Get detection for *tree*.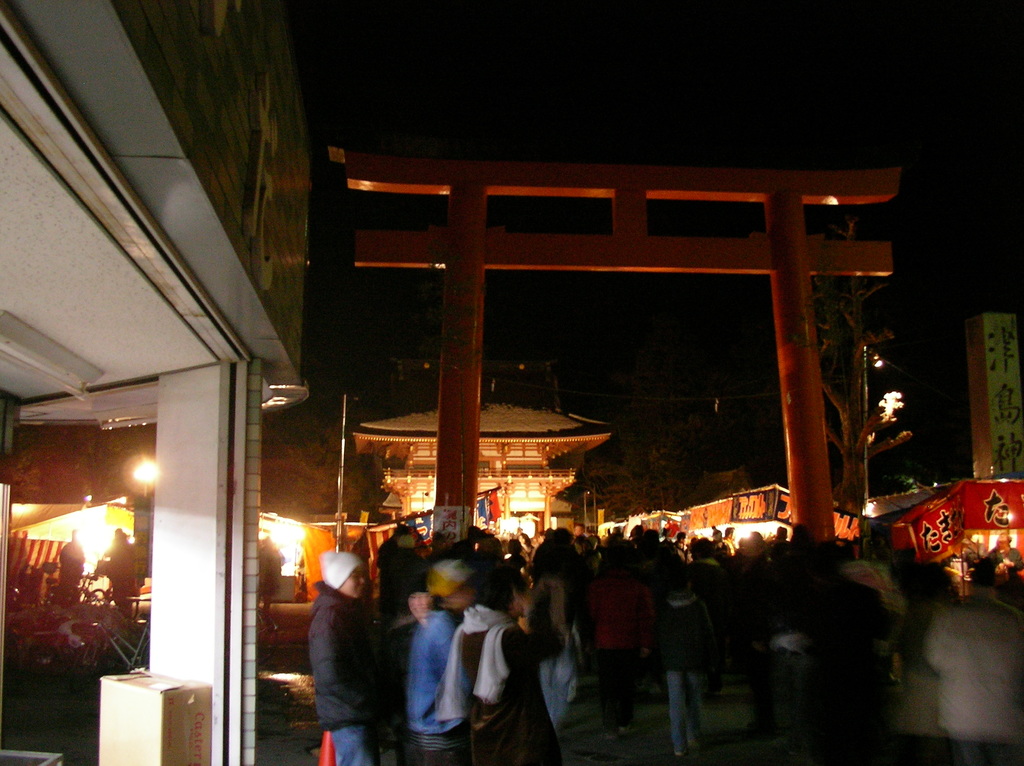
Detection: left=819, top=276, right=916, bottom=511.
